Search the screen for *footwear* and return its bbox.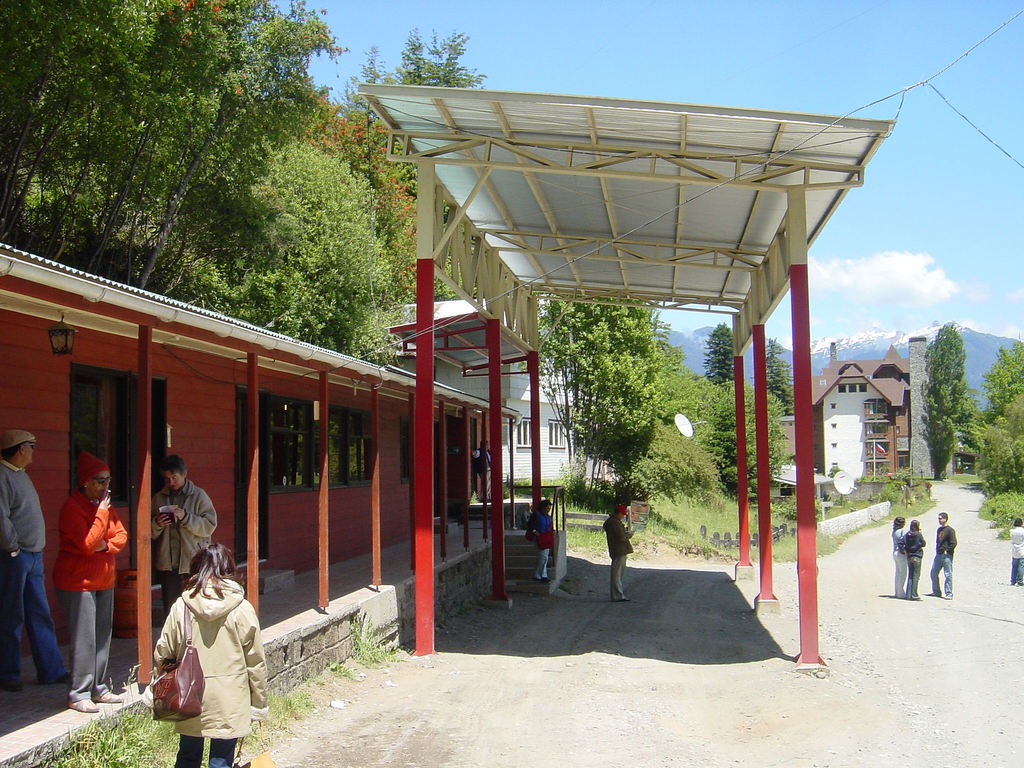
Found: bbox=(71, 695, 96, 712).
